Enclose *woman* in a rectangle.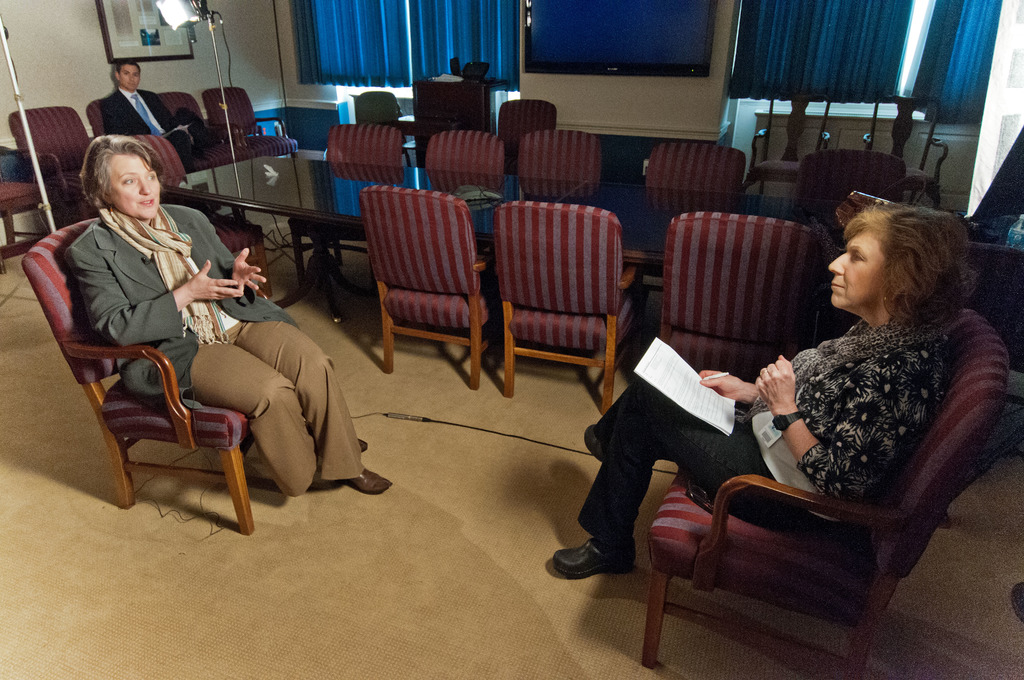
{"left": 65, "top": 120, "right": 314, "bottom": 524}.
